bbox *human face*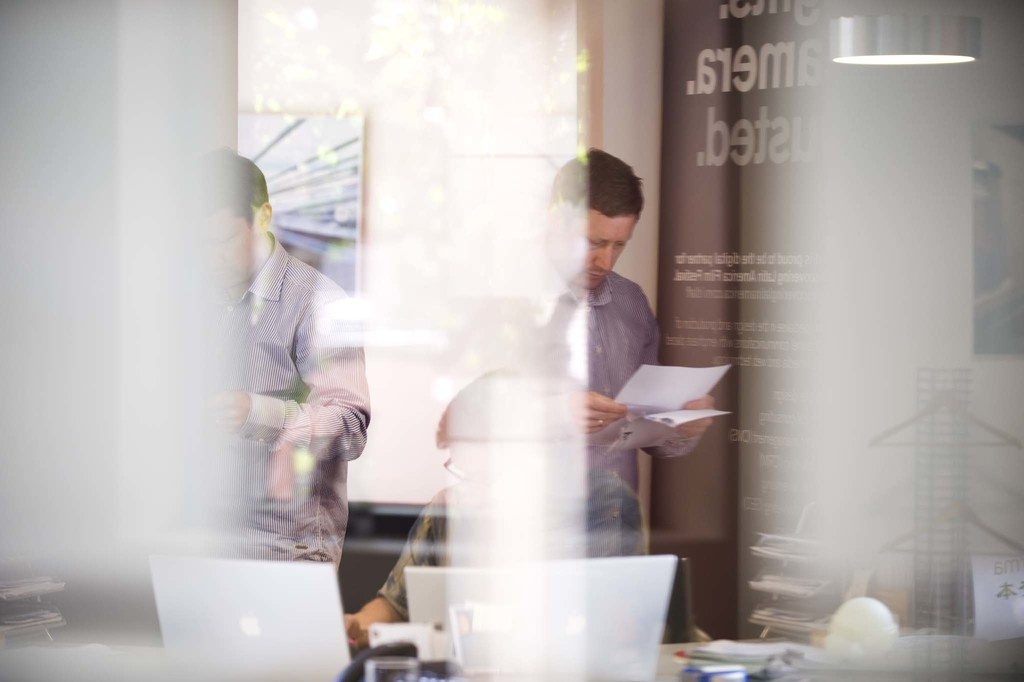
crop(558, 219, 638, 287)
